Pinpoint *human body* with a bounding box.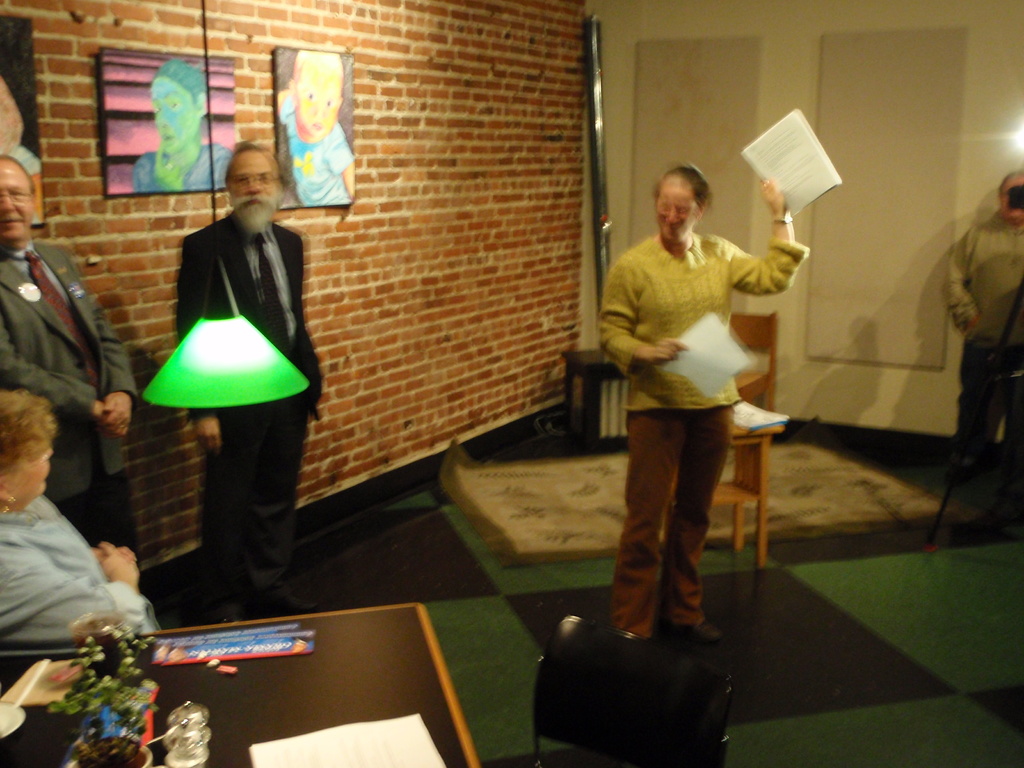
[178, 213, 318, 615].
